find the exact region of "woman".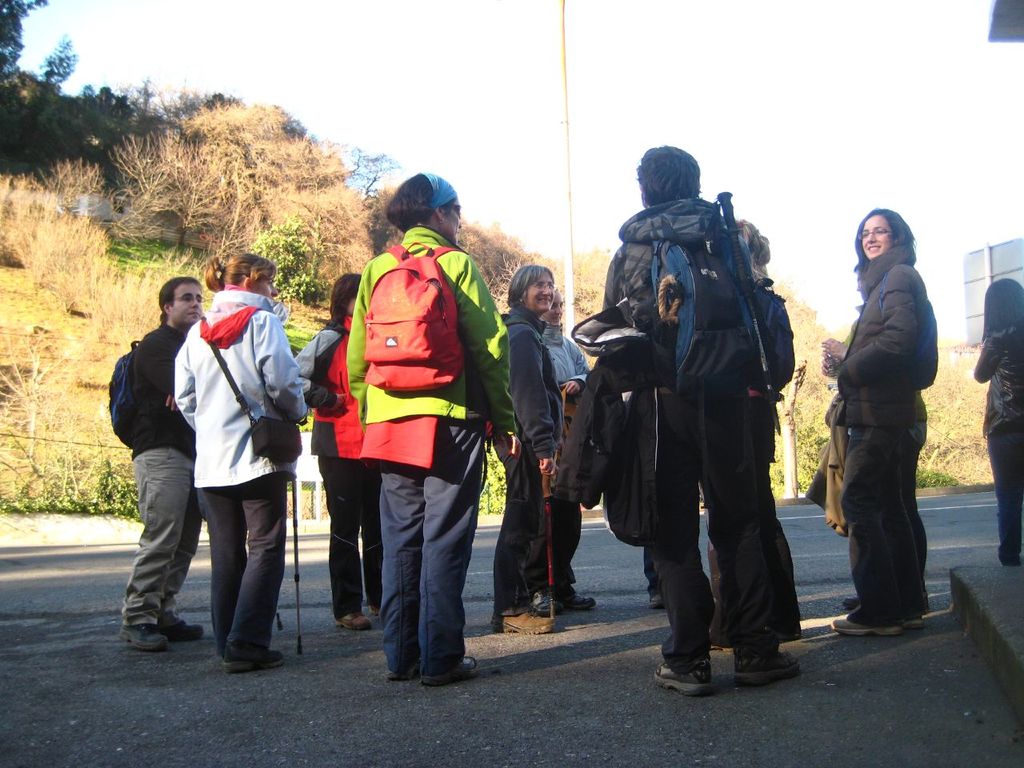
Exact region: {"left": 294, "top": 275, "right": 397, "bottom": 633}.
